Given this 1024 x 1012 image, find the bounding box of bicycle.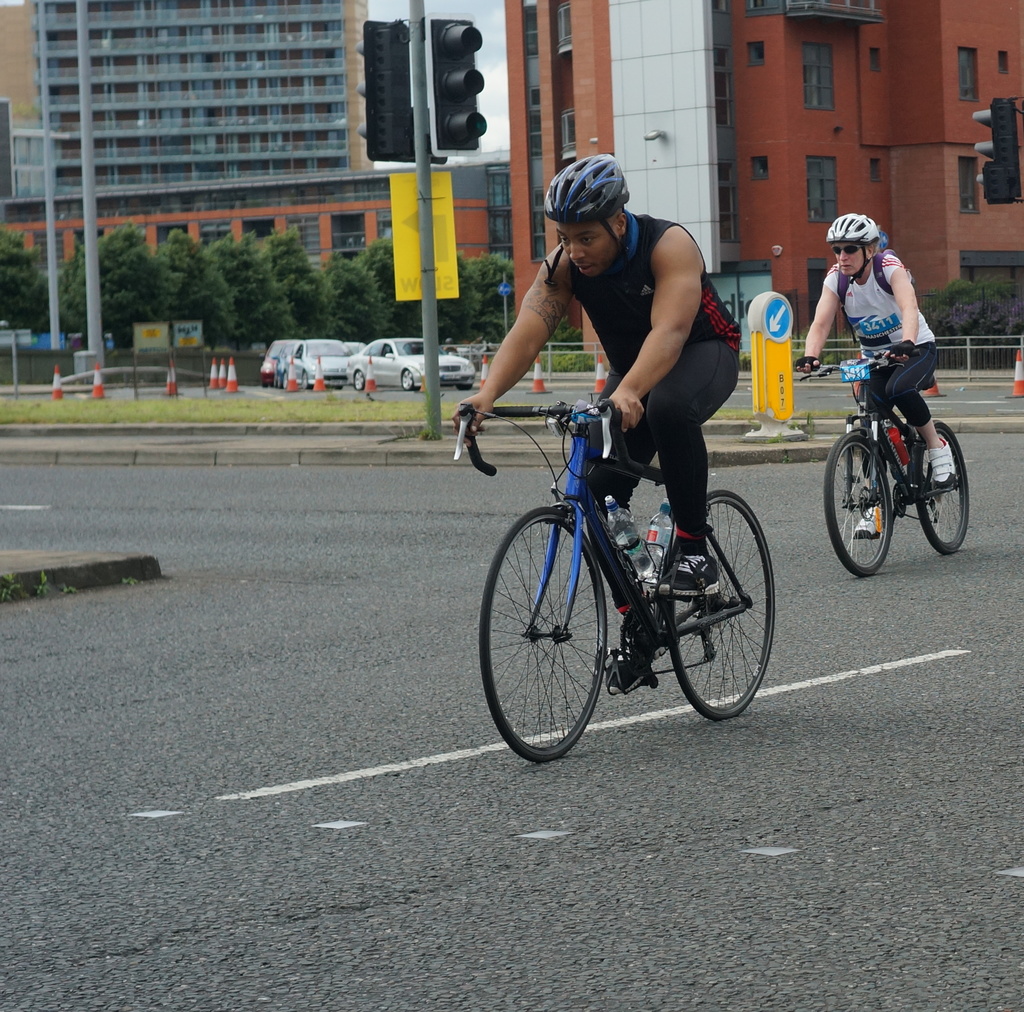
locate(792, 343, 970, 580).
